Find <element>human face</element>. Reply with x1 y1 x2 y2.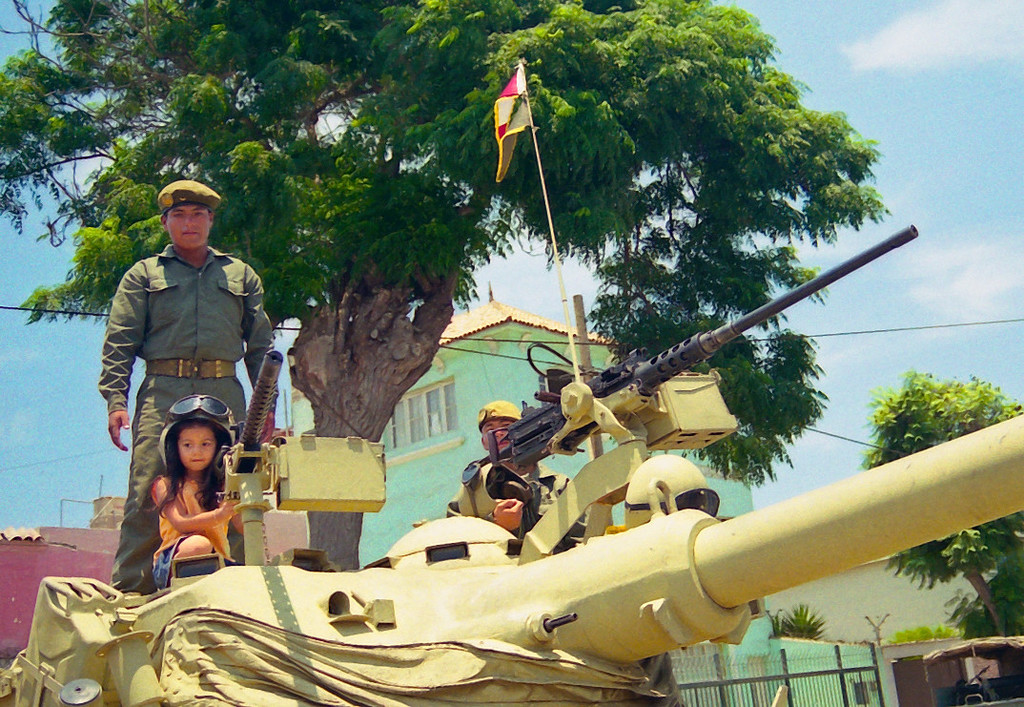
178 423 217 470.
